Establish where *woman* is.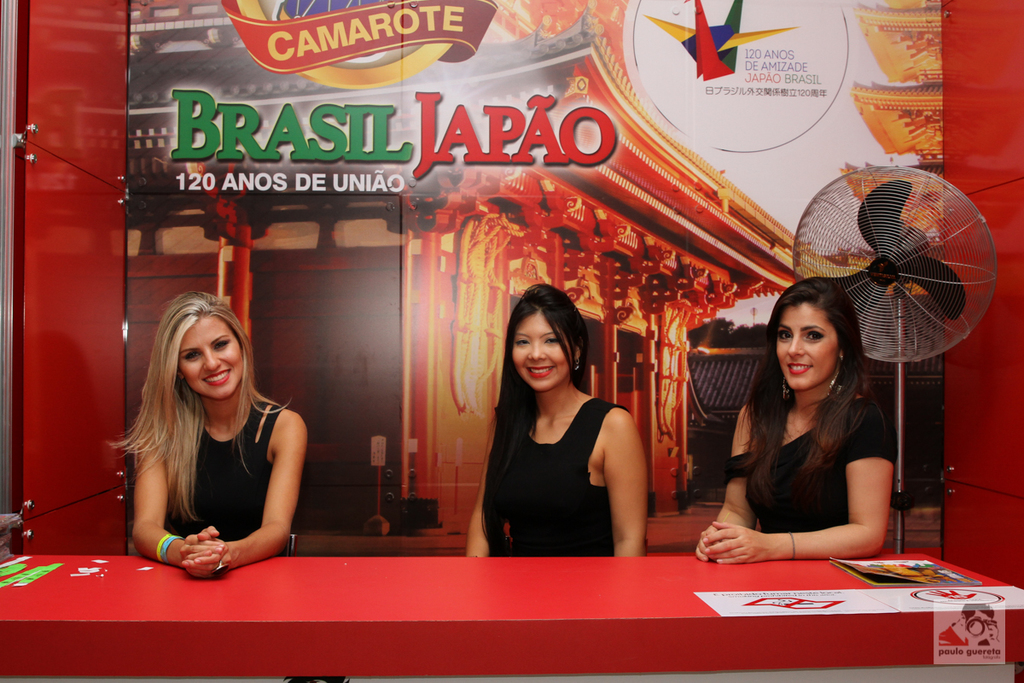
Established at 111/287/308/581.
